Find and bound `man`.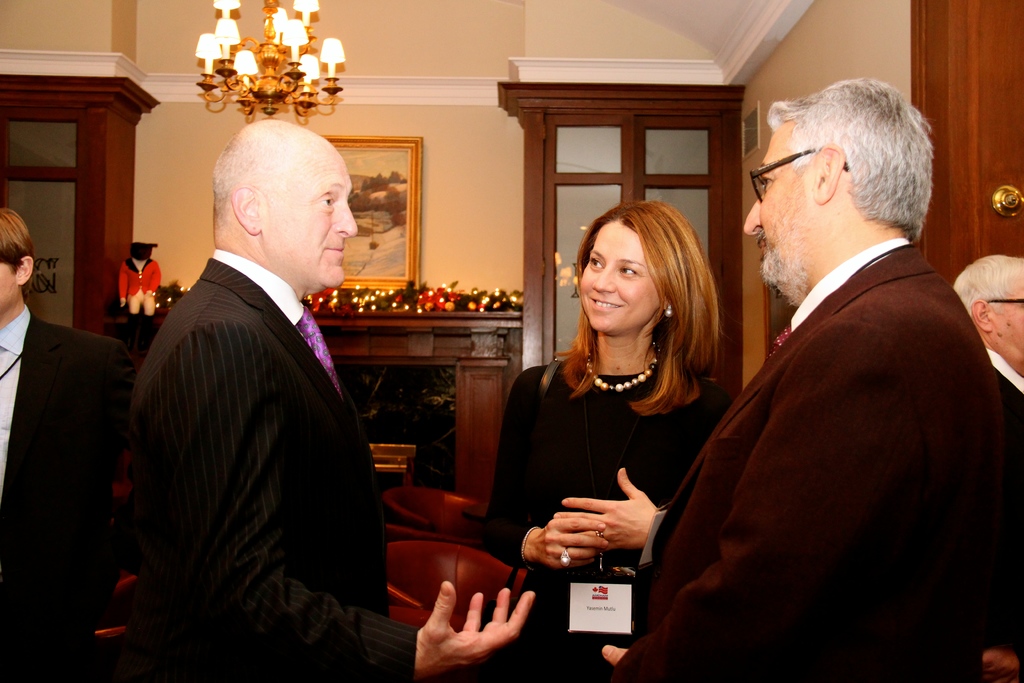
Bound: region(114, 101, 396, 668).
